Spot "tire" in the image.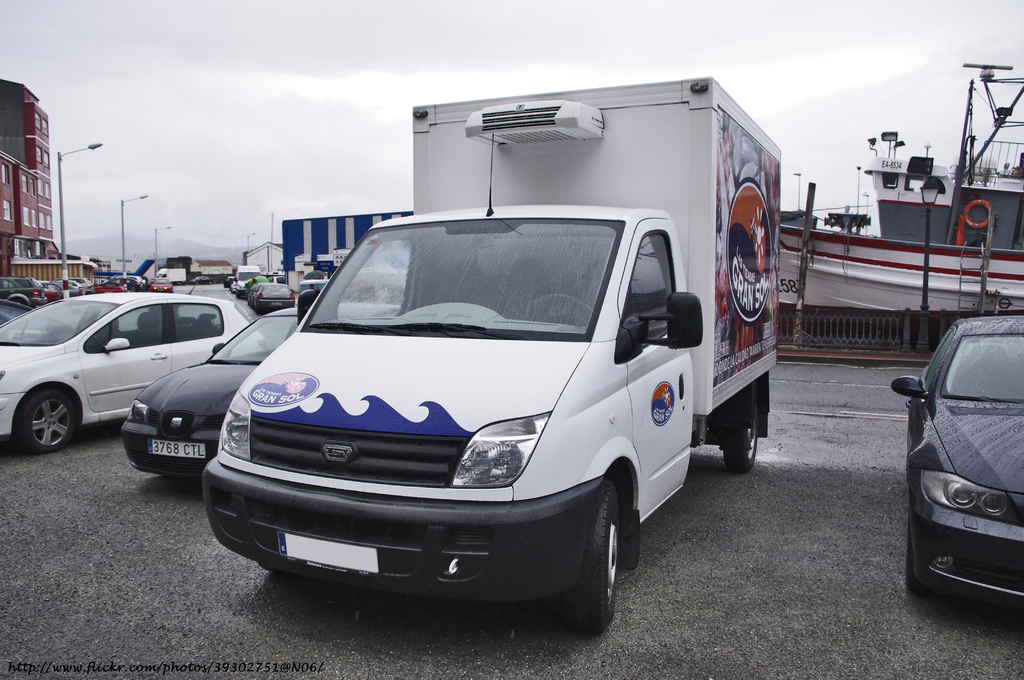
"tire" found at box=[15, 387, 79, 449].
